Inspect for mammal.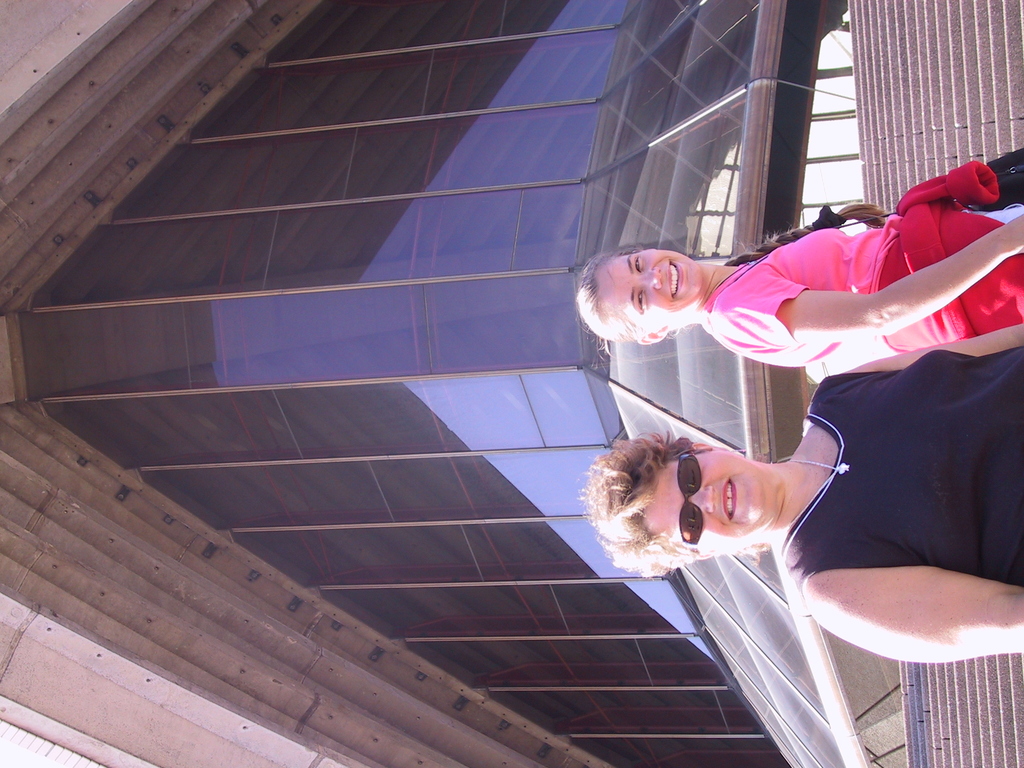
Inspection: <box>571,202,1023,328</box>.
